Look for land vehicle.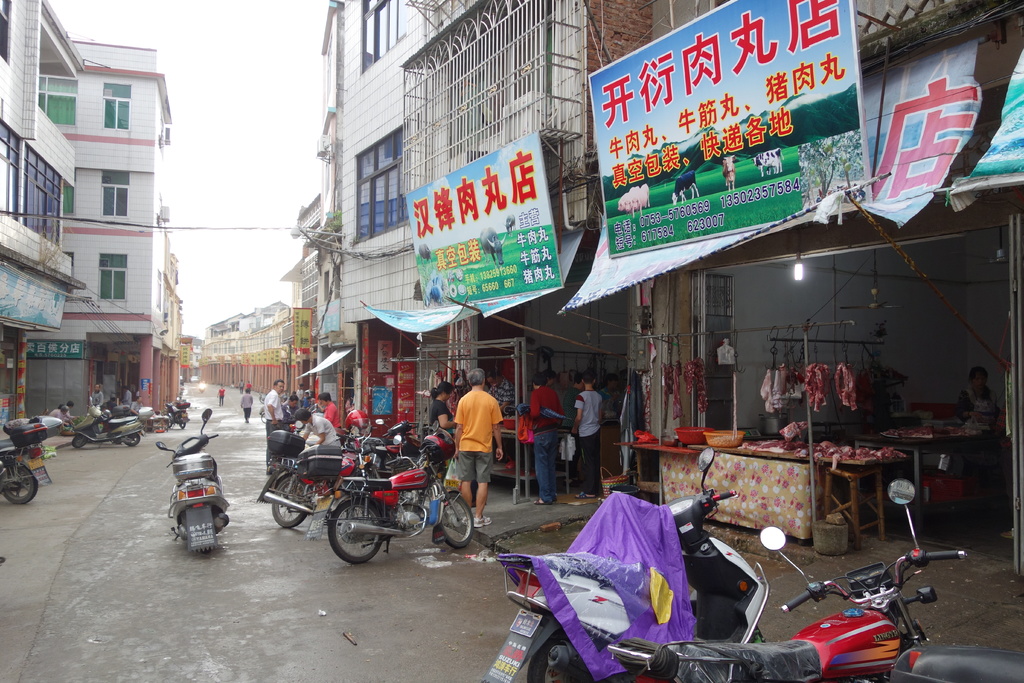
Found: 294, 419, 475, 565.
